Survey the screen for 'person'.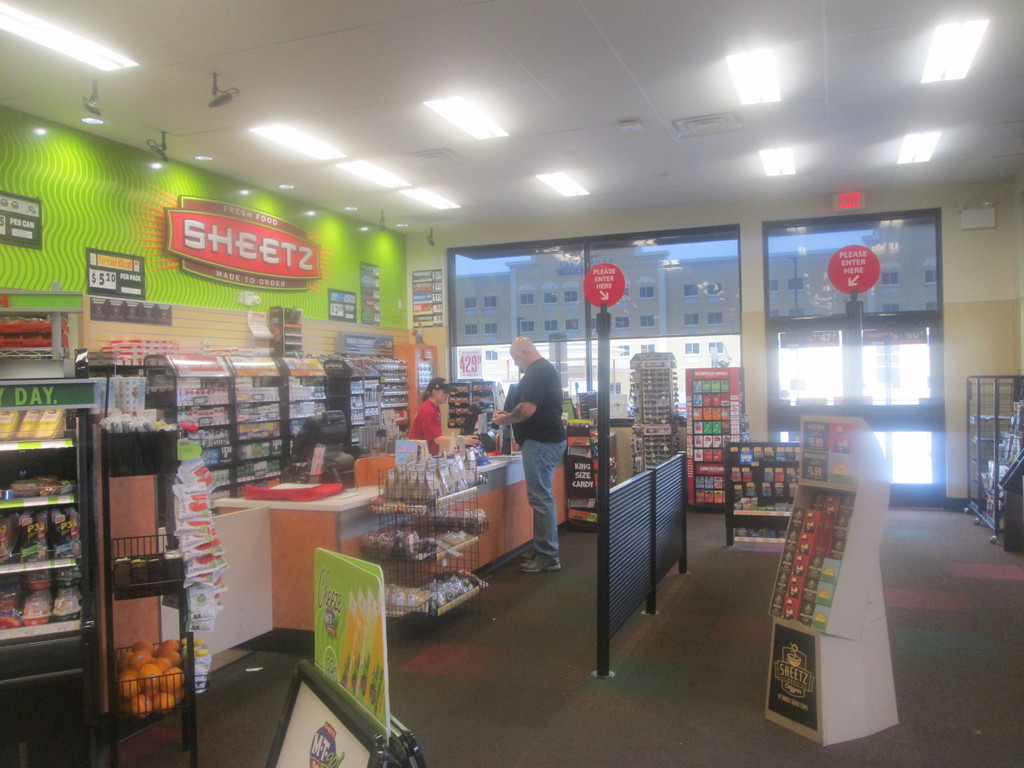
Survey found: <box>410,378,481,454</box>.
